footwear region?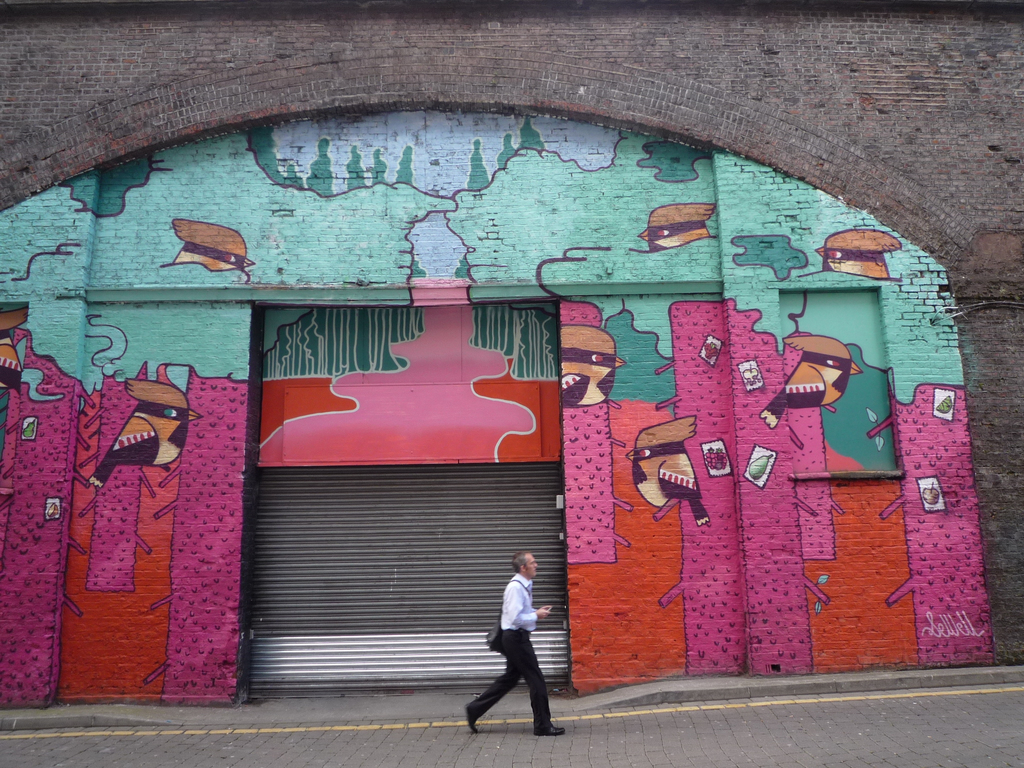
<box>465,704,478,732</box>
